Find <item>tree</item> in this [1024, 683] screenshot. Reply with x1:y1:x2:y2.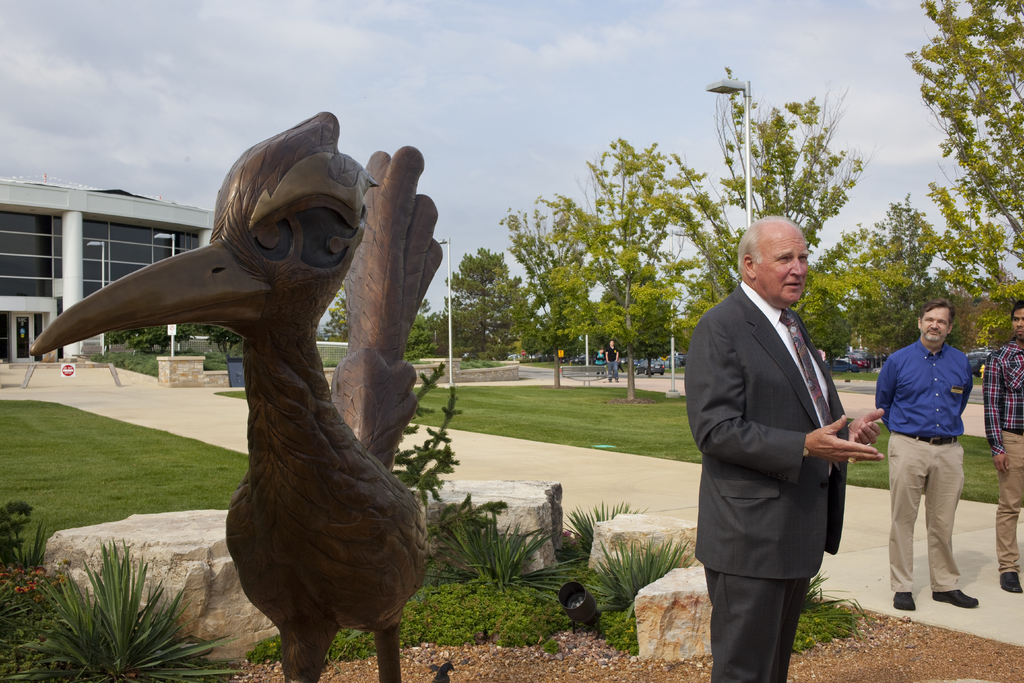
496:191:609:390.
